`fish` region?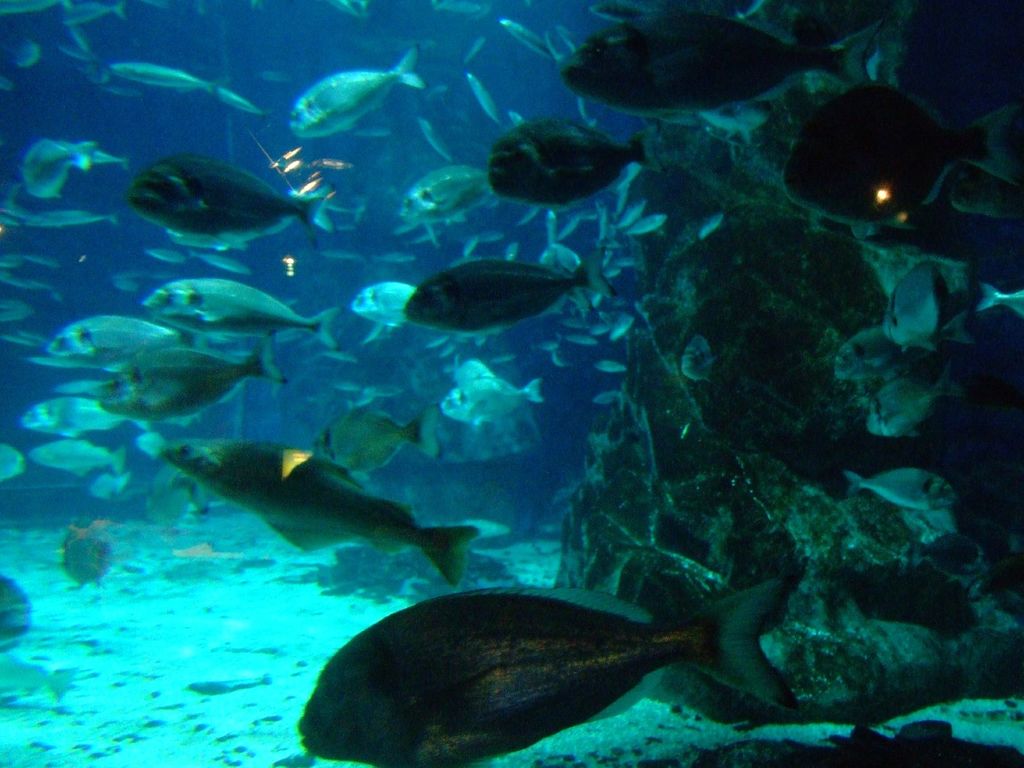
pyautogui.locateOnScreen(22, 213, 117, 225)
